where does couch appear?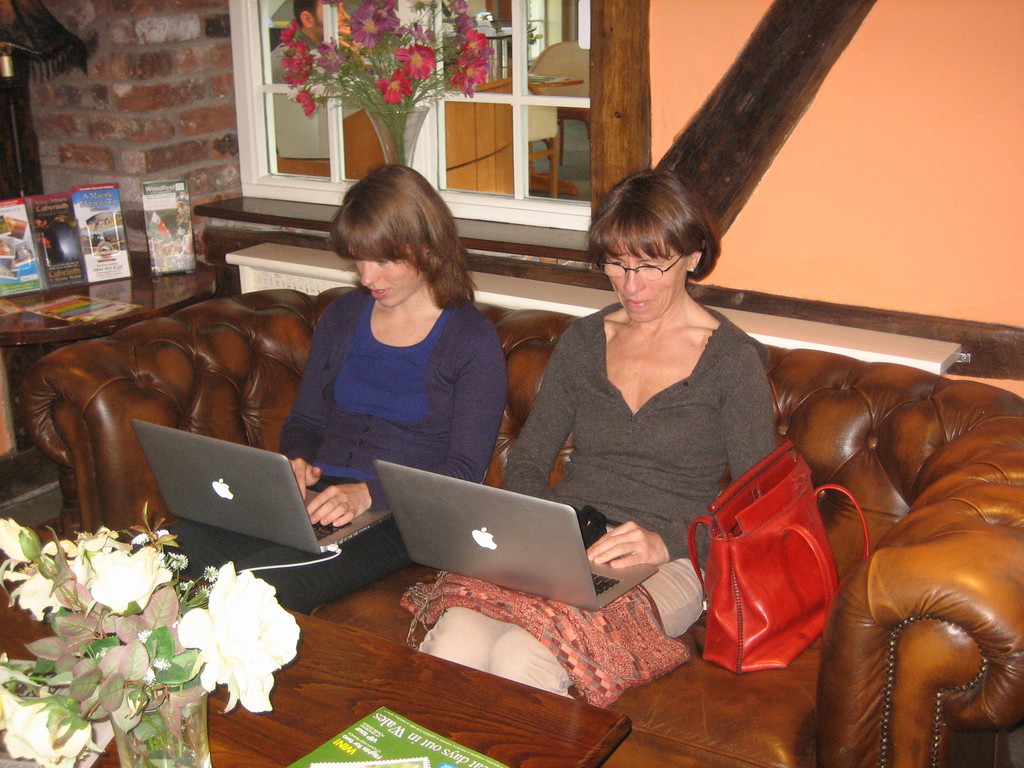
Appears at [left=27, top=264, right=974, bottom=744].
